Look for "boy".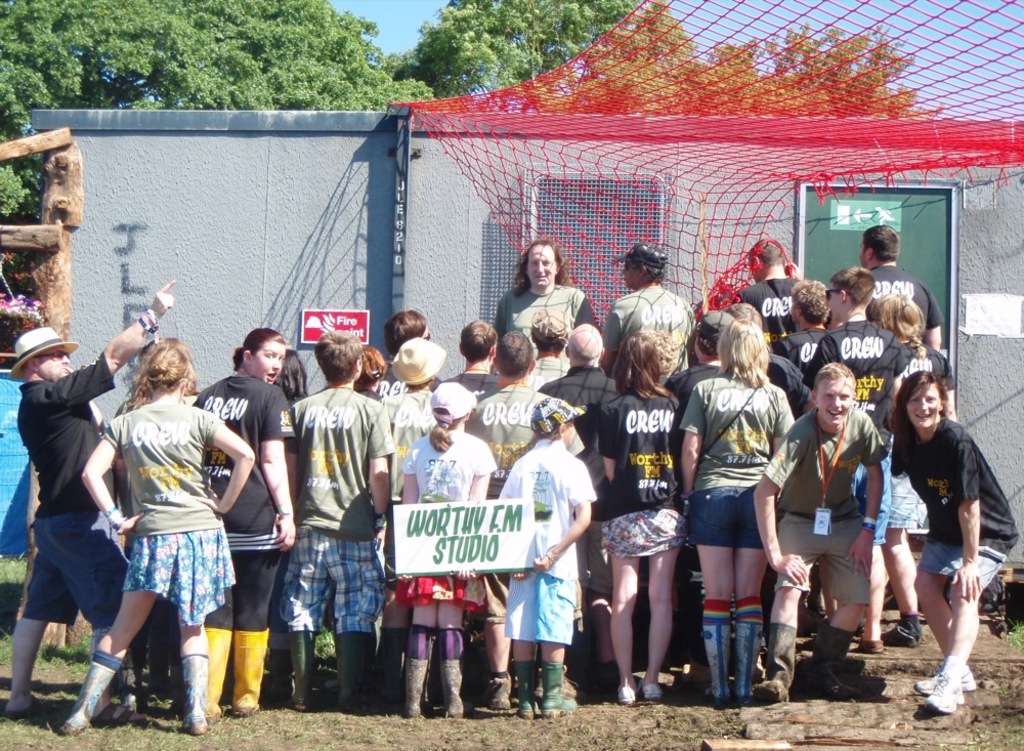
Found: 466:332:582:494.
